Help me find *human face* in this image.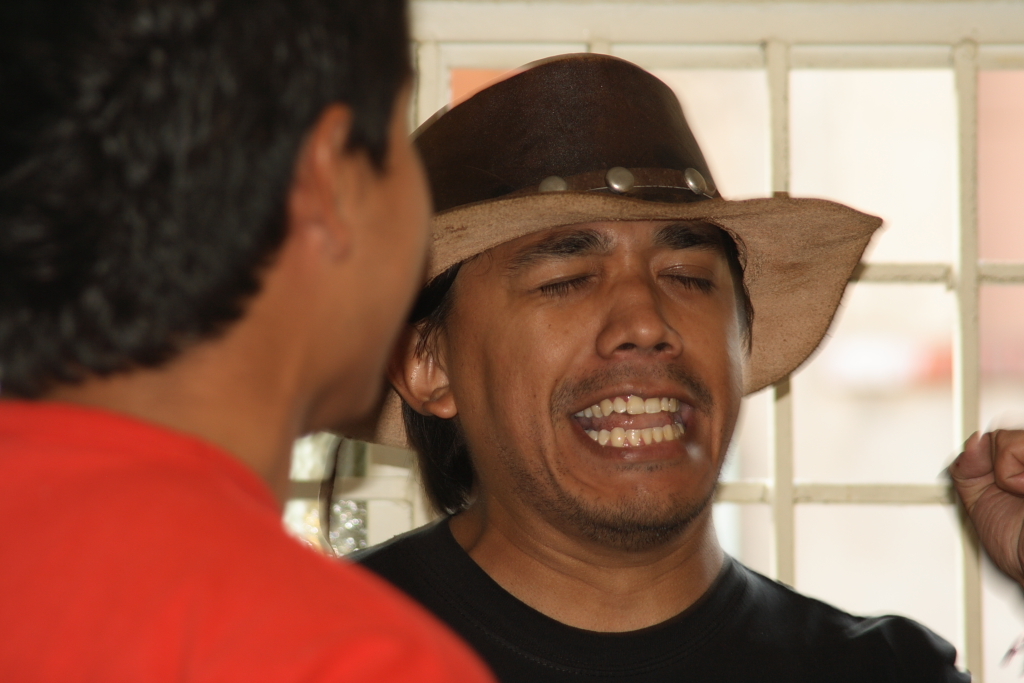
Found it: [444, 221, 746, 528].
